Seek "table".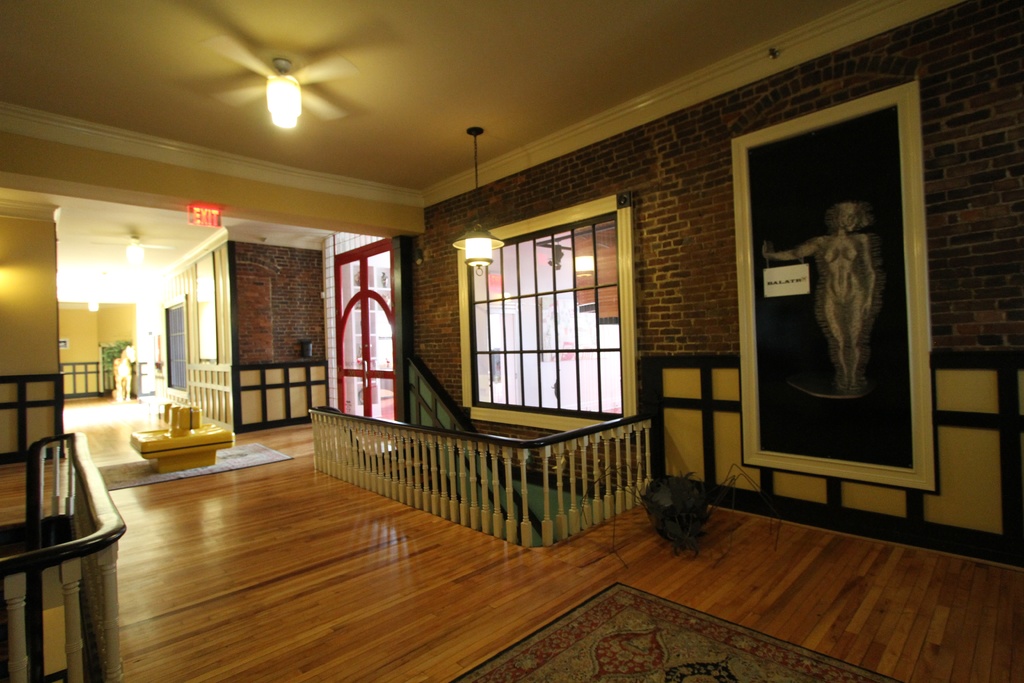
BBox(129, 421, 222, 480).
